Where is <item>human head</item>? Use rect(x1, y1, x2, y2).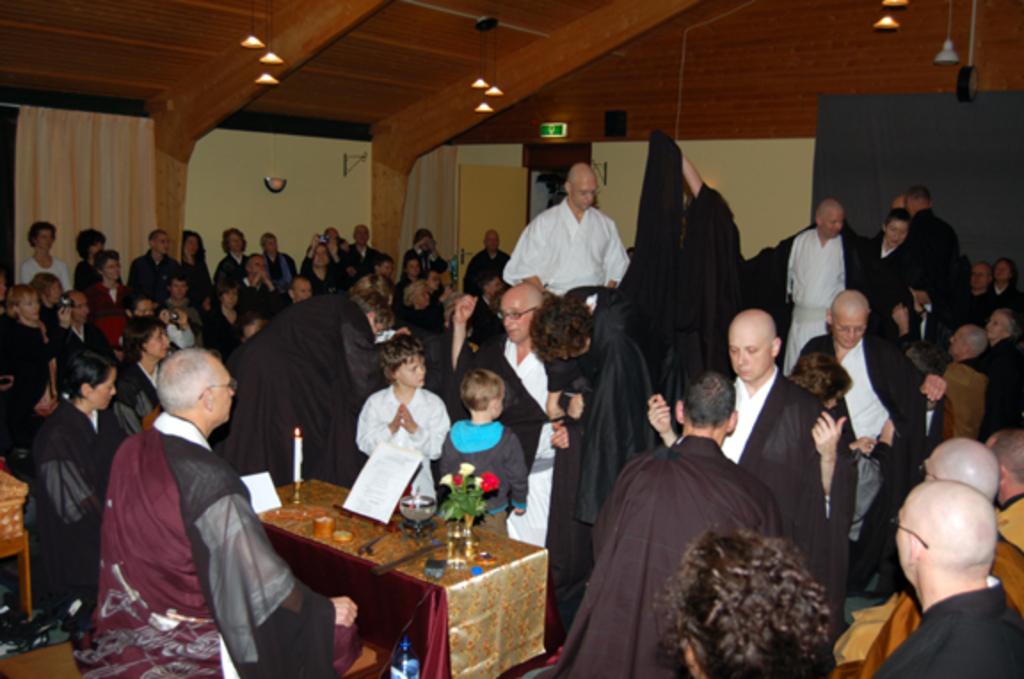
rect(988, 311, 1015, 340).
